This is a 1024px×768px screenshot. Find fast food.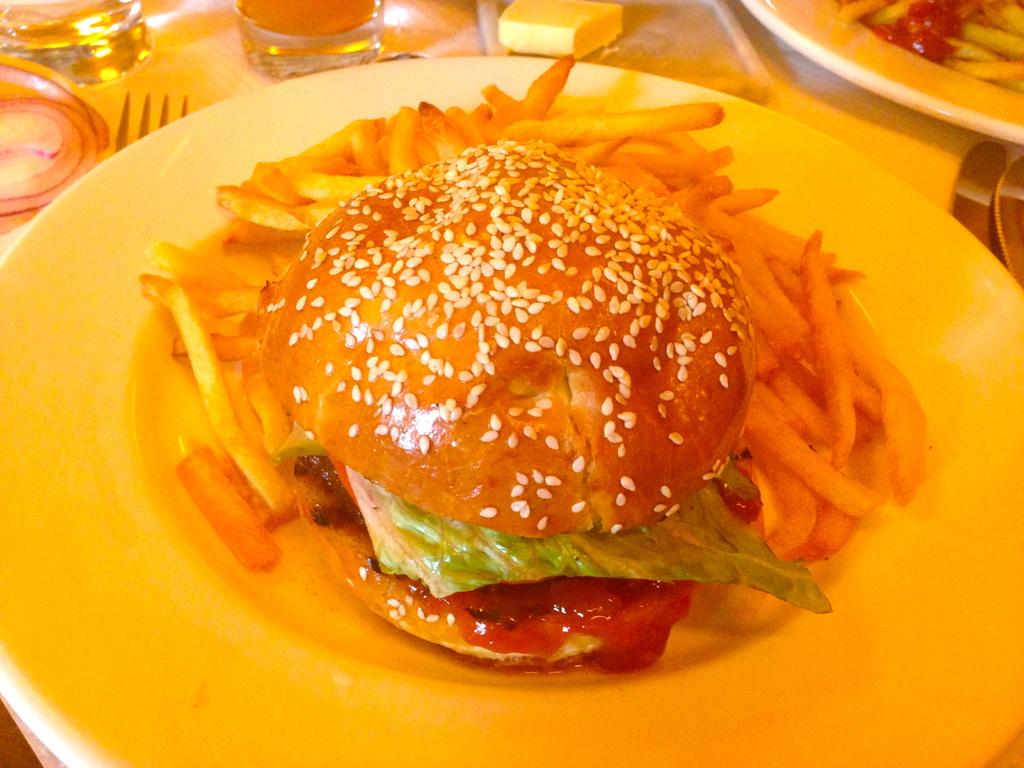
Bounding box: detection(828, 0, 1023, 95).
